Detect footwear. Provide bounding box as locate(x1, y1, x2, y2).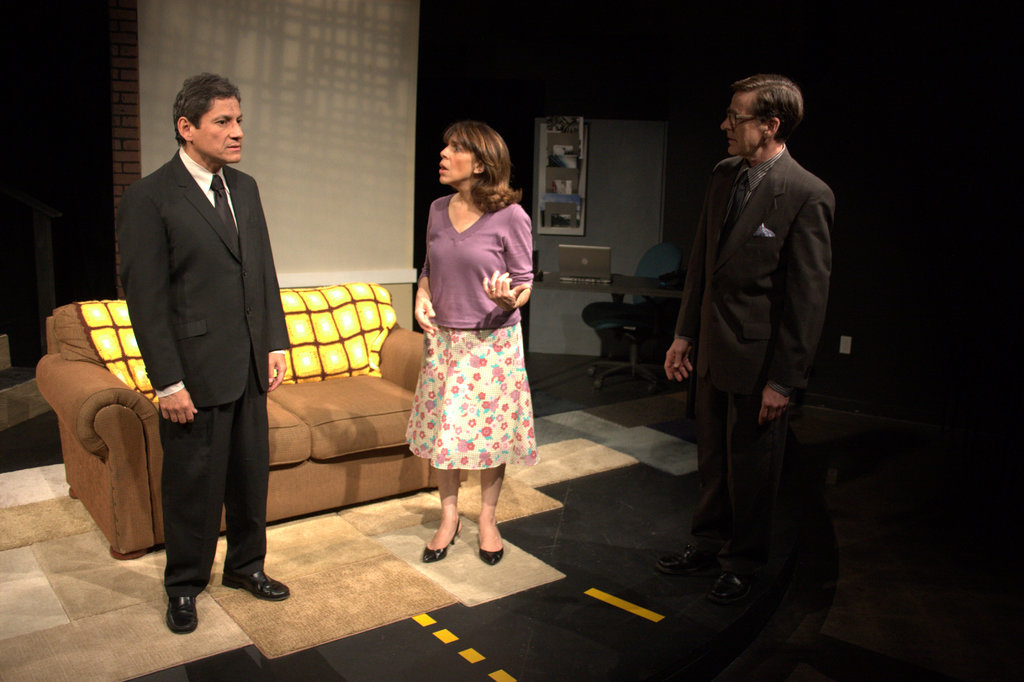
locate(657, 545, 725, 580).
